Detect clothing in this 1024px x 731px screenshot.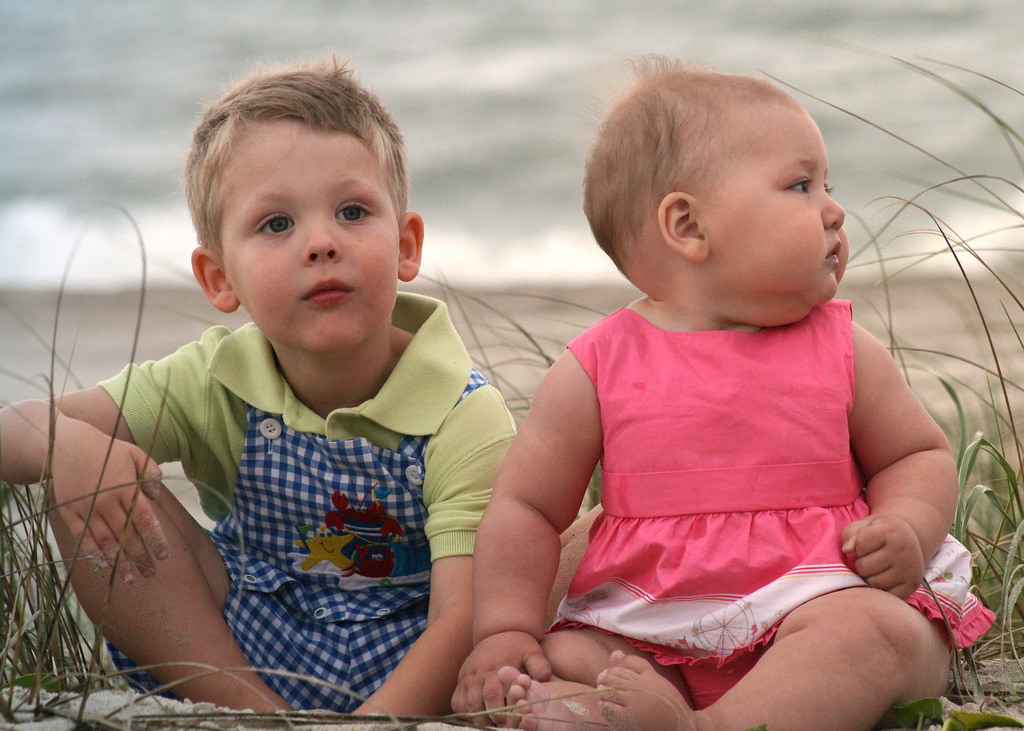
Detection: bbox=(537, 294, 1008, 708).
